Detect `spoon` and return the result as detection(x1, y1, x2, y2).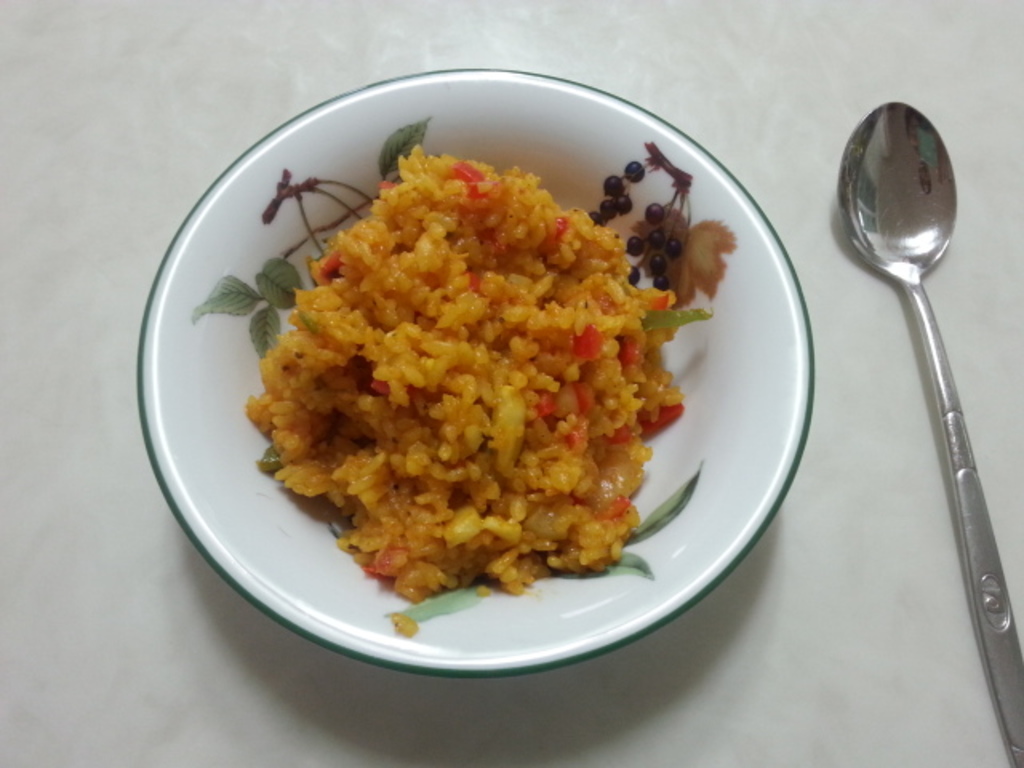
detection(838, 101, 1022, 766).
